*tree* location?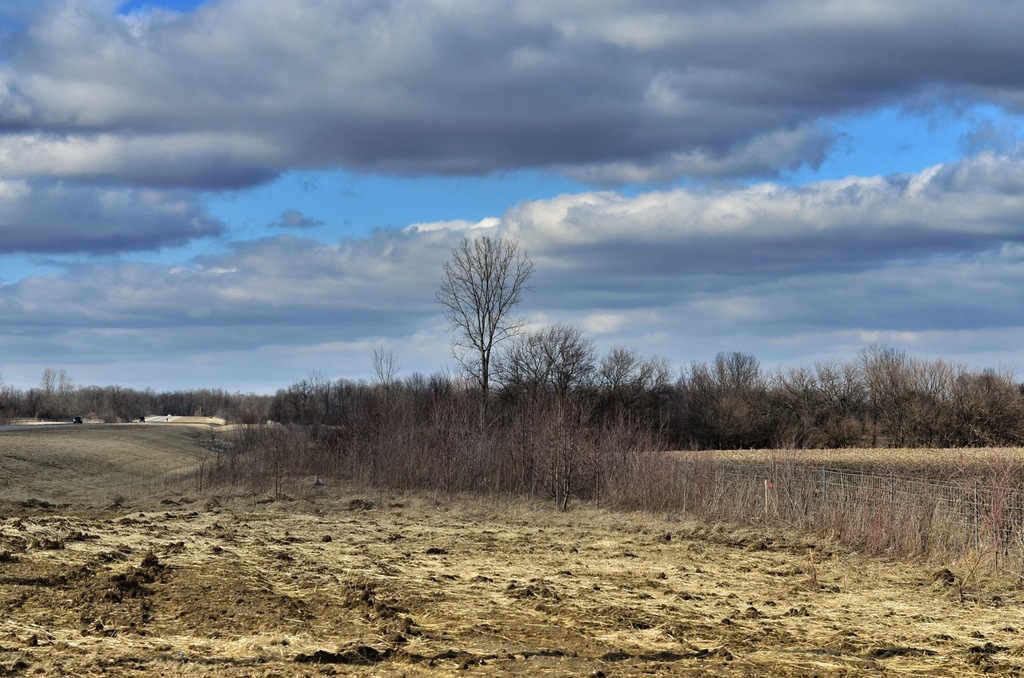
pyautogui.locateOnScreen(701, 343, 766, 435)
